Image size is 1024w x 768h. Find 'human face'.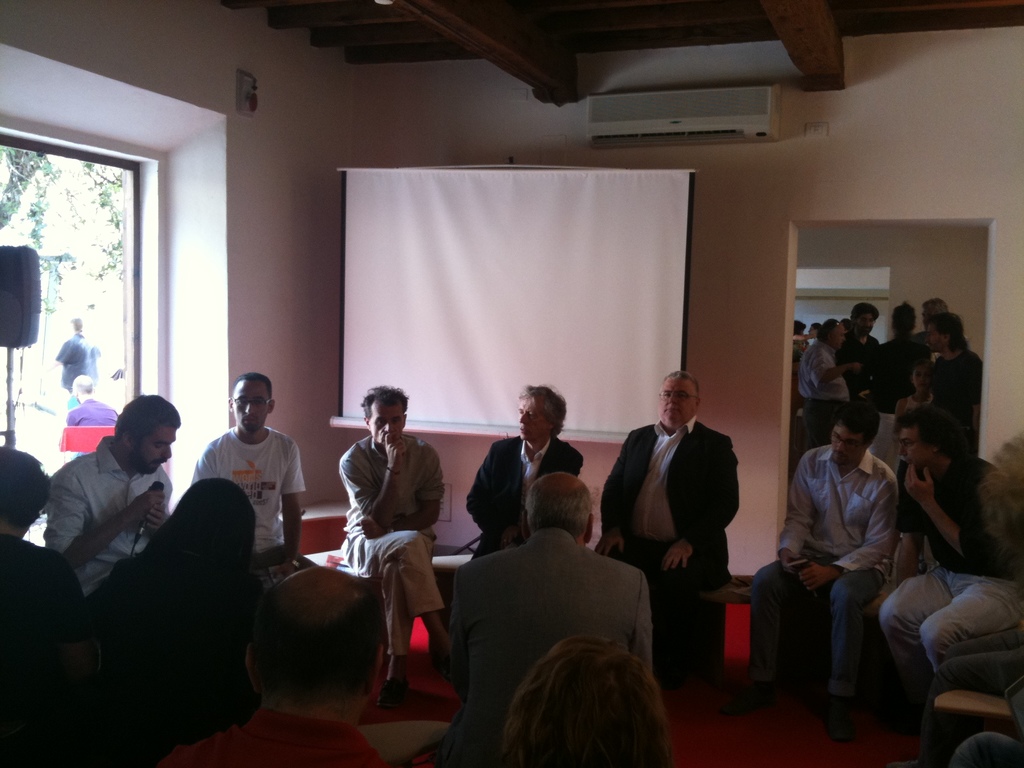
detection(232, 383, 269, 432).
